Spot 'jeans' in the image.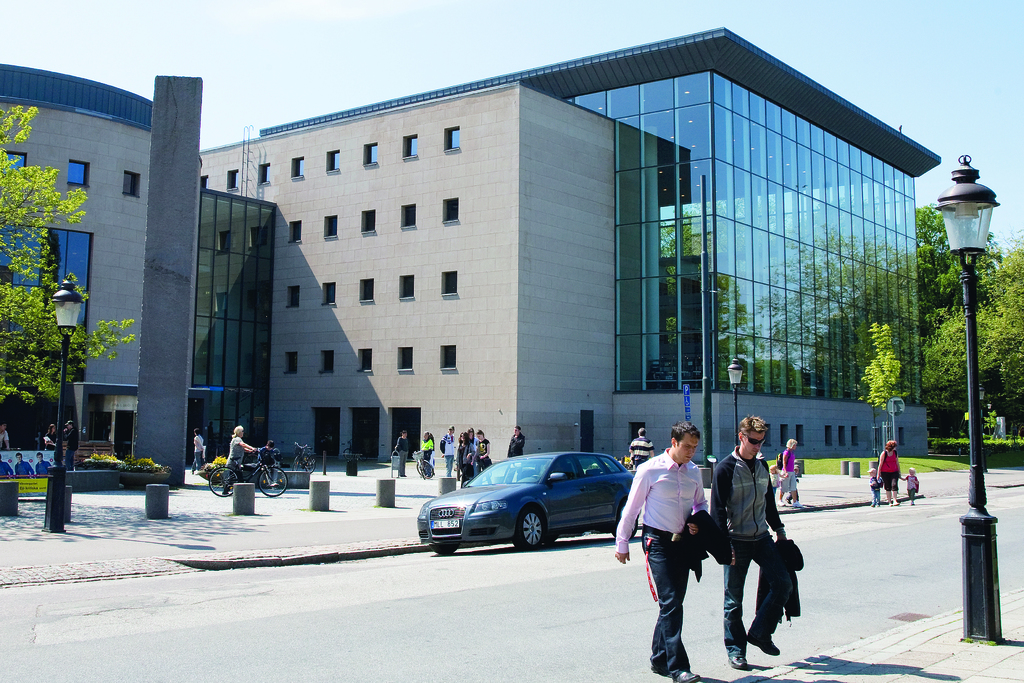
'jeans' found at (x1=884, y1=477, x2=899, y2=491).
